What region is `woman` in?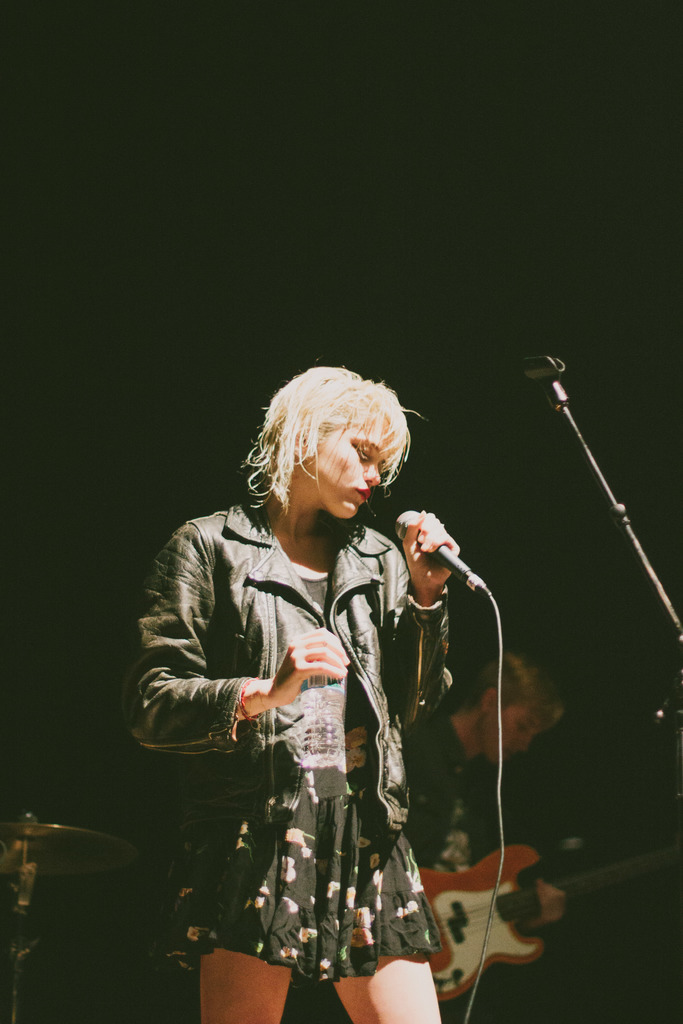
135, 349, 500, 1004.
